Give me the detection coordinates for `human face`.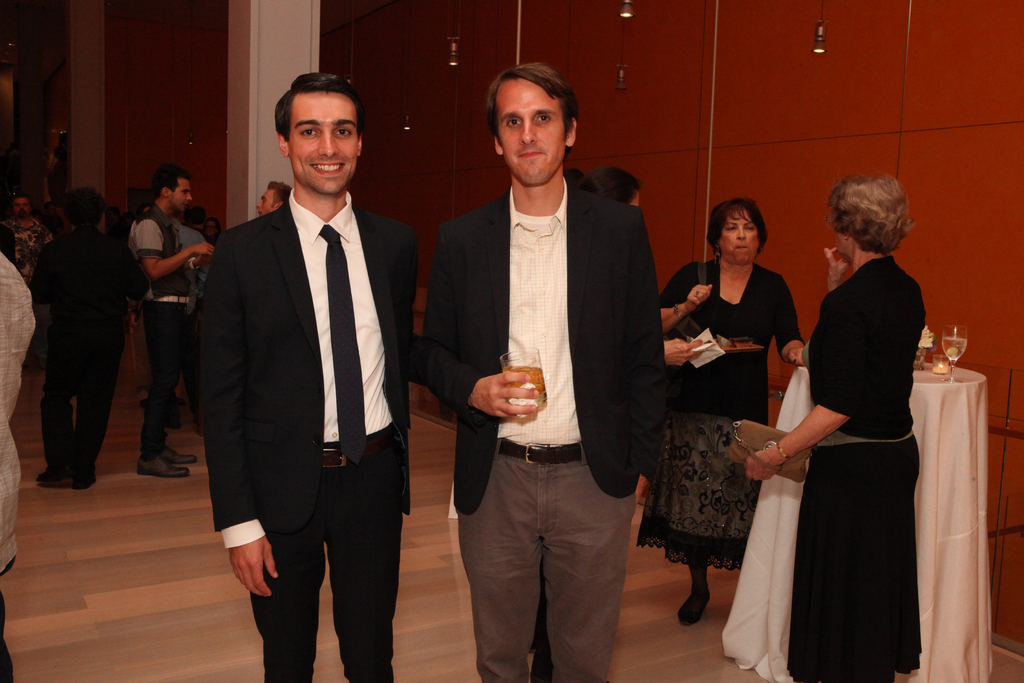
<box>285,95,360,197</box>.
